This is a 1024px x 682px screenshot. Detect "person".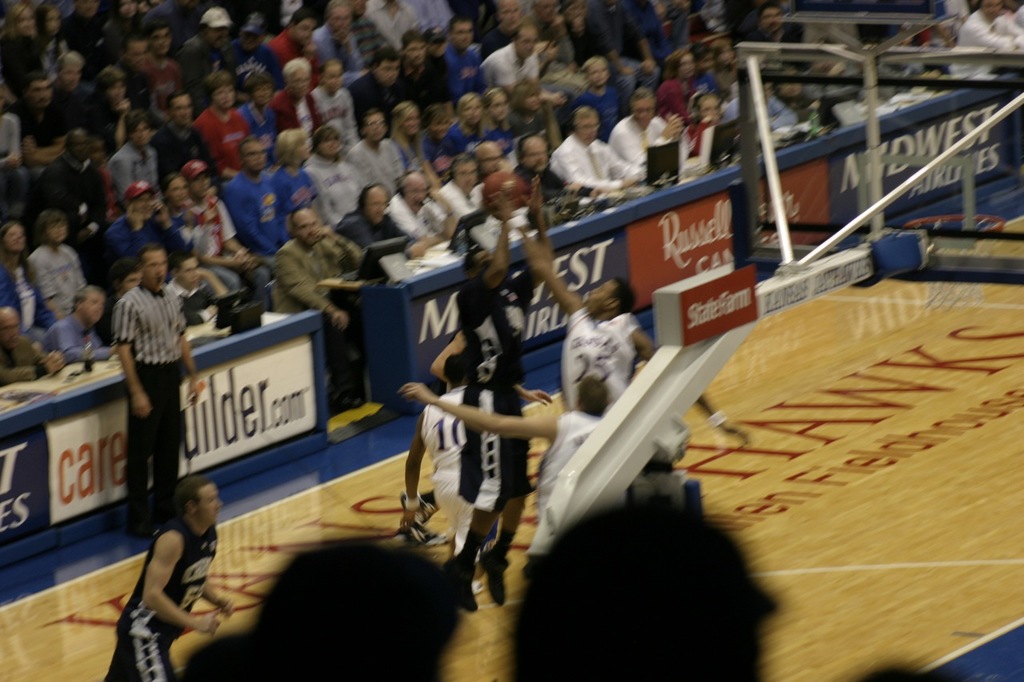
pyautogui.locateOnScreen(167, 167, 206, 273).
